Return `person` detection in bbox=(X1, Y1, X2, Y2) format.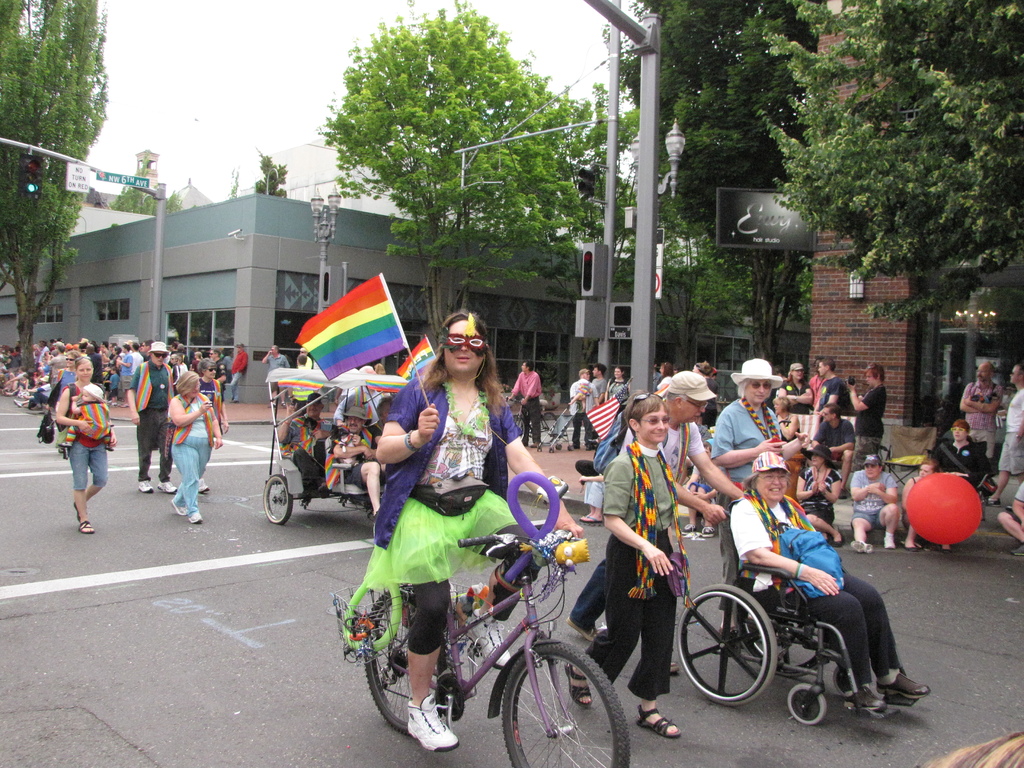
bbox=(733, 460, 922, 721).
